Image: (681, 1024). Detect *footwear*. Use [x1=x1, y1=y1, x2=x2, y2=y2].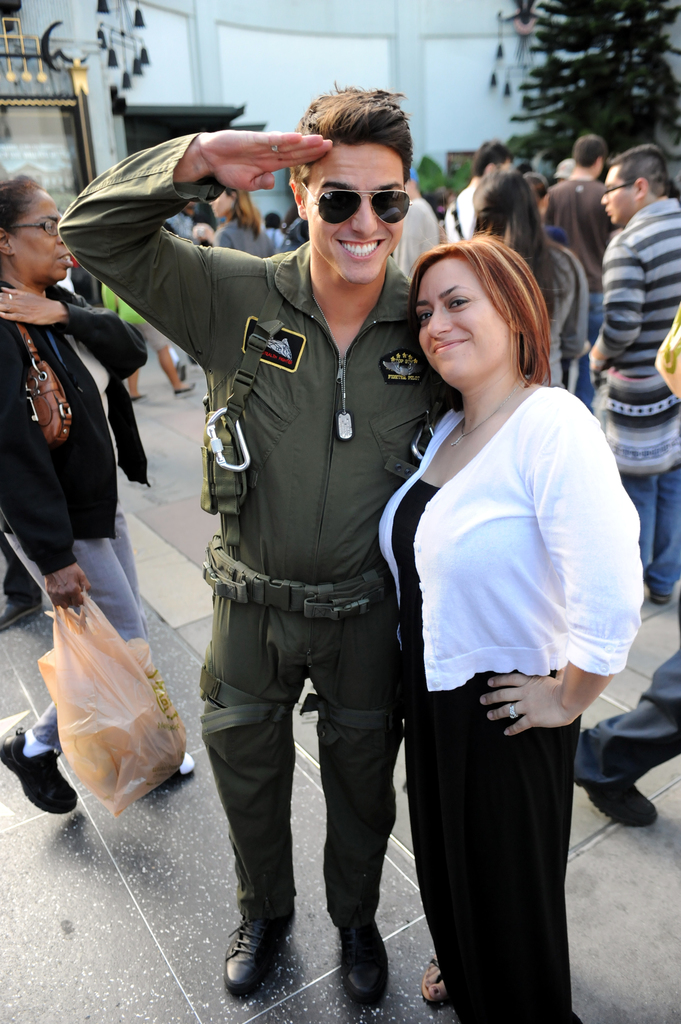
[x1=337, y1=921, x2=390, y2=1000].
